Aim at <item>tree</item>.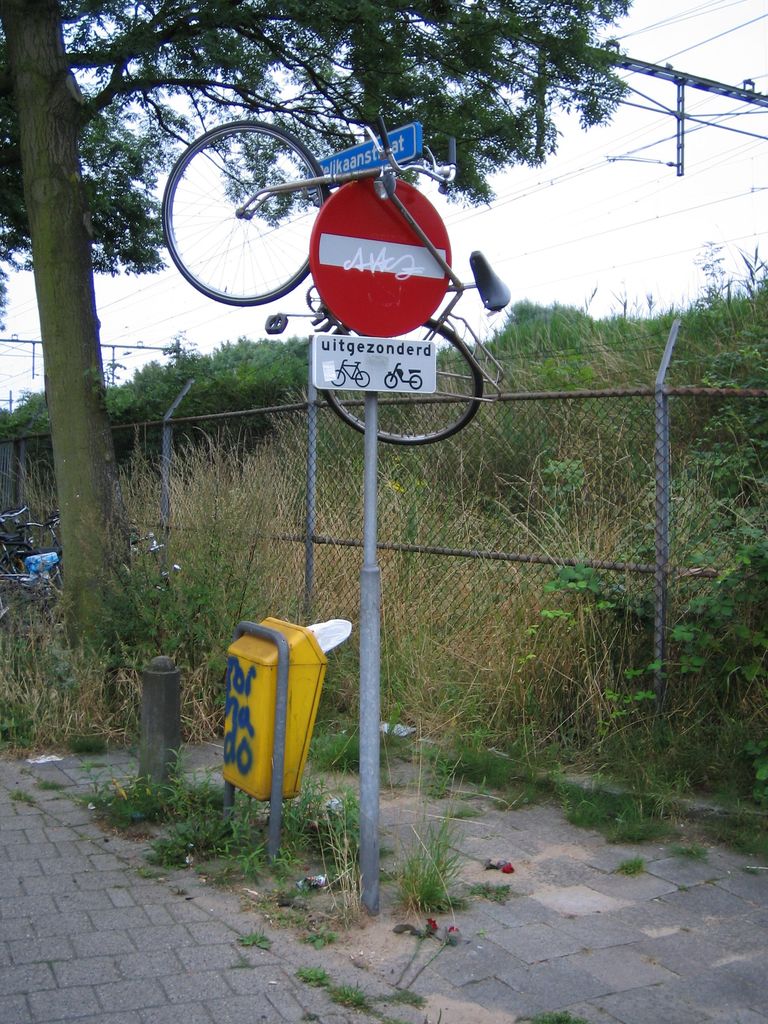
Aimed at locate(0, 1, 666, 725).
